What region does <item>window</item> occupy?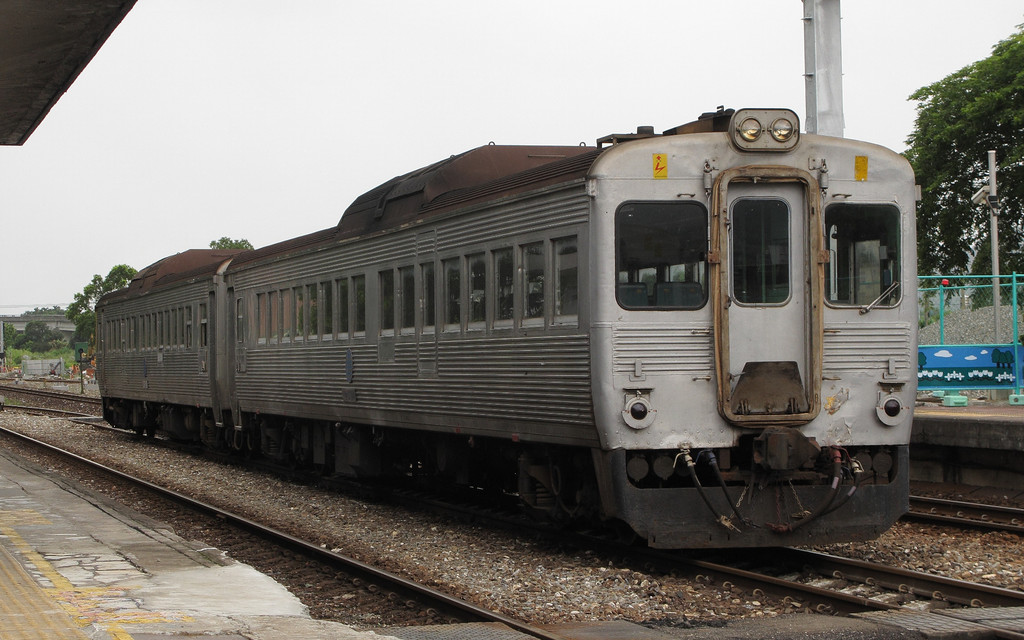
<bbox>307, 280, 316, 342</bbox>.
